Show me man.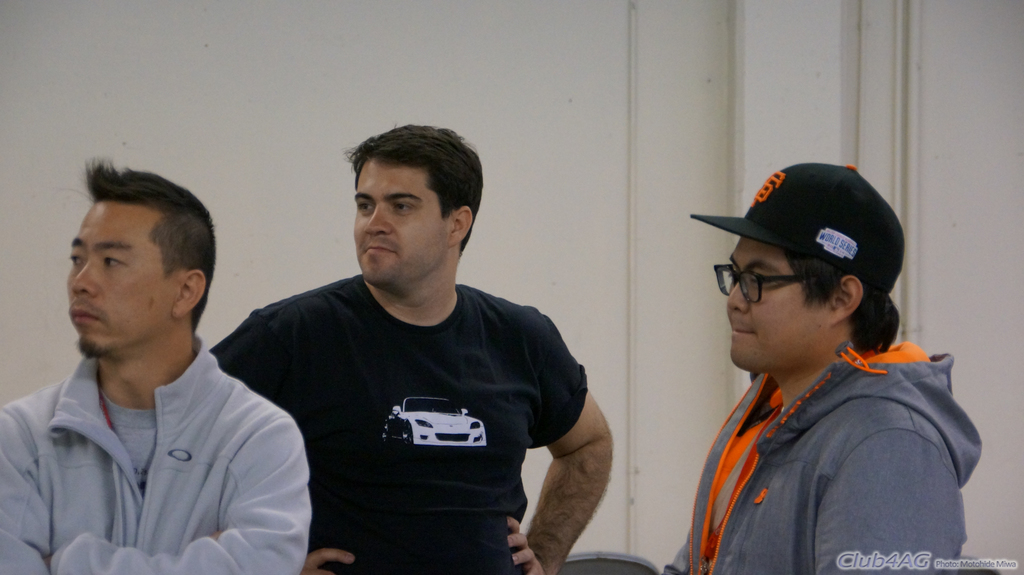
man is here: bbox=(211, 121, 612, 574).
